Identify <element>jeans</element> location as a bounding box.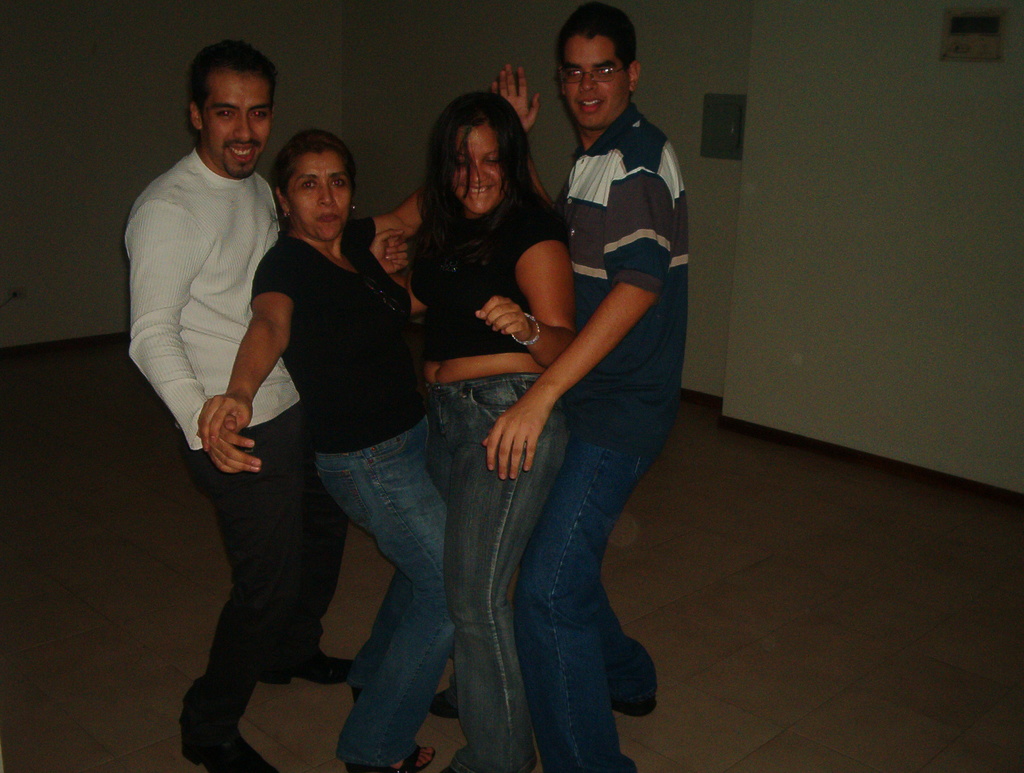
pyautogui.locateOnScreen(425, 373, 570, 772).
